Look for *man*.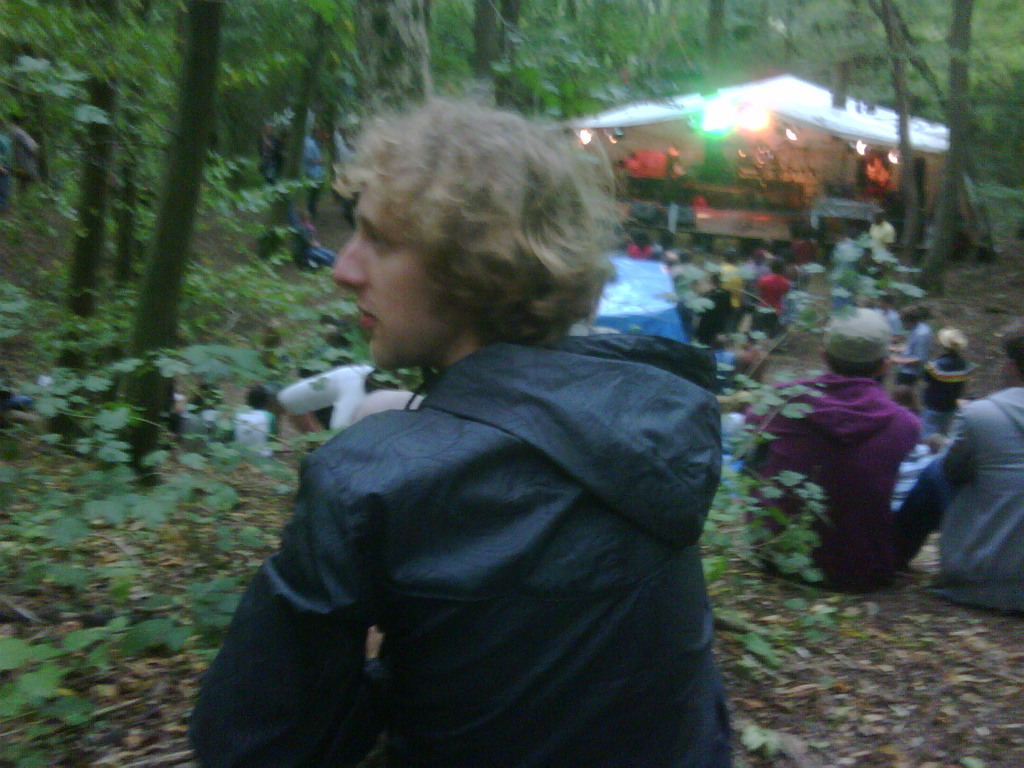
Found: bbox(194, 120, 750, 760).
